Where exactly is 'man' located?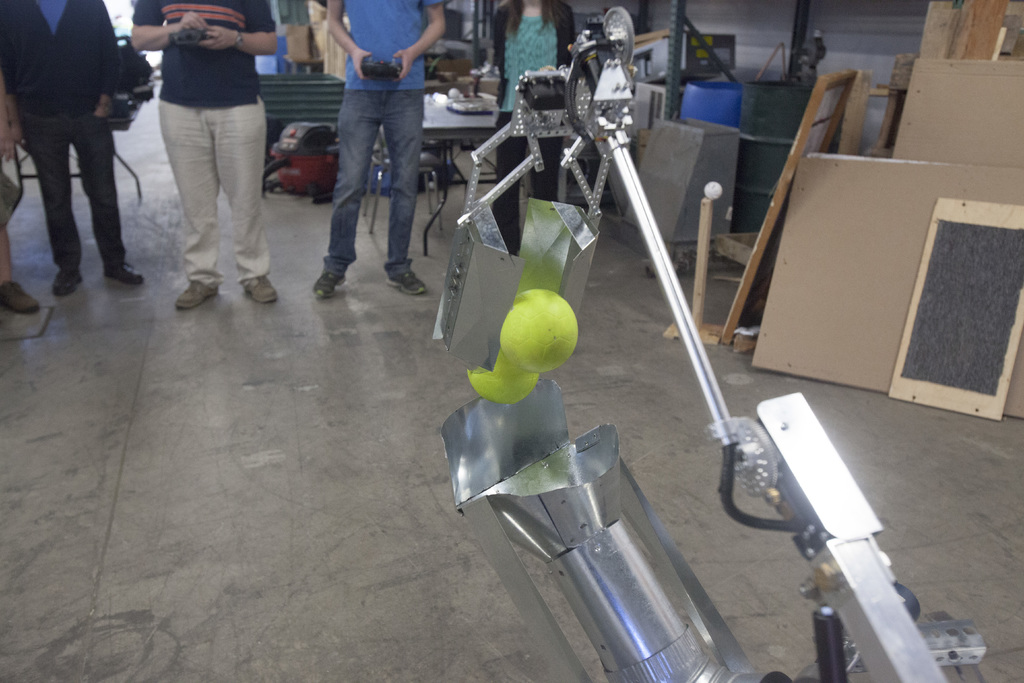
Its bounding box is 312 0 454 302.
